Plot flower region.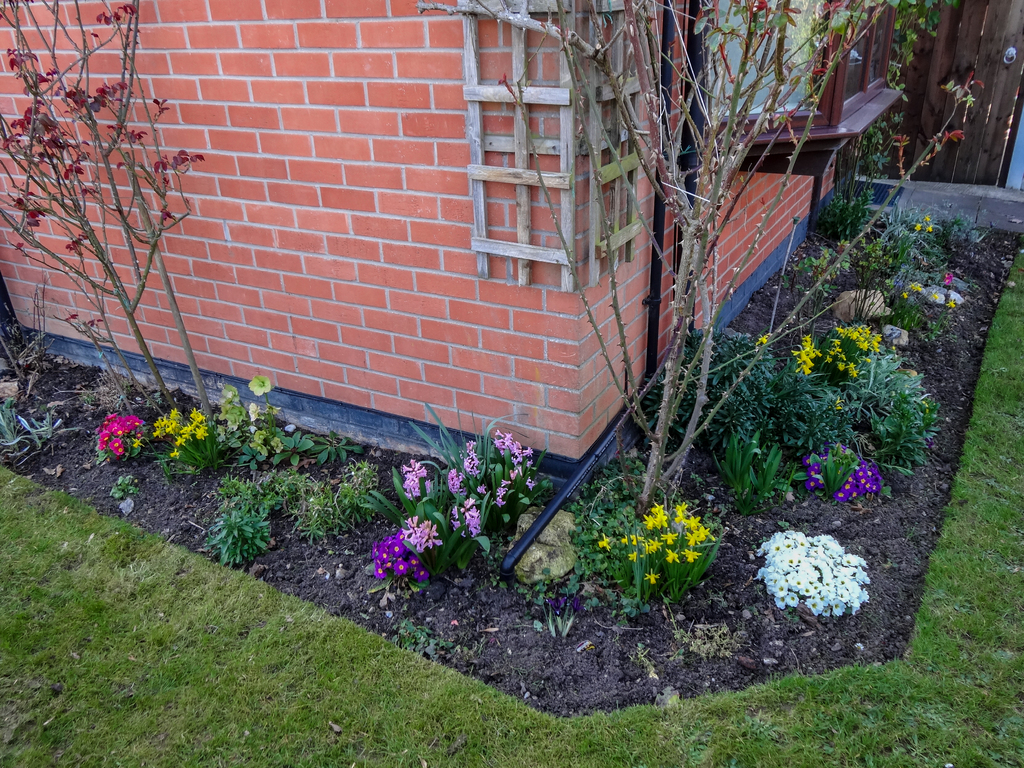
Plotted at [644,568,661,586].
